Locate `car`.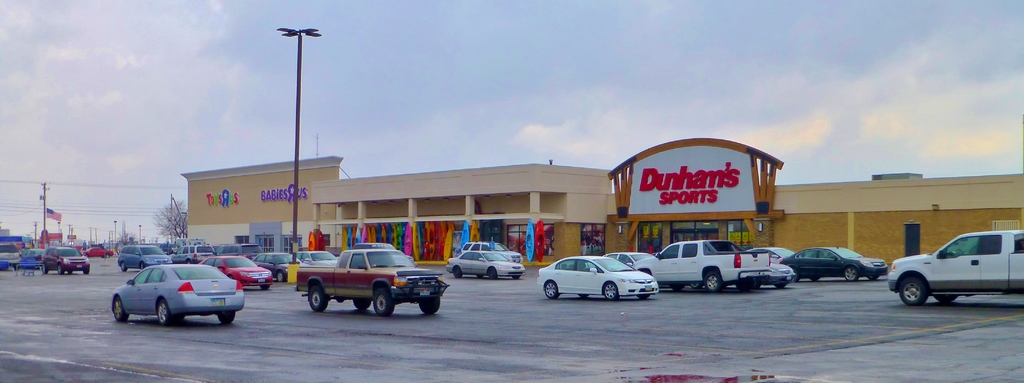
Bounding box: pyautogui.locateOnScreen(604, 250, 667, 266).
